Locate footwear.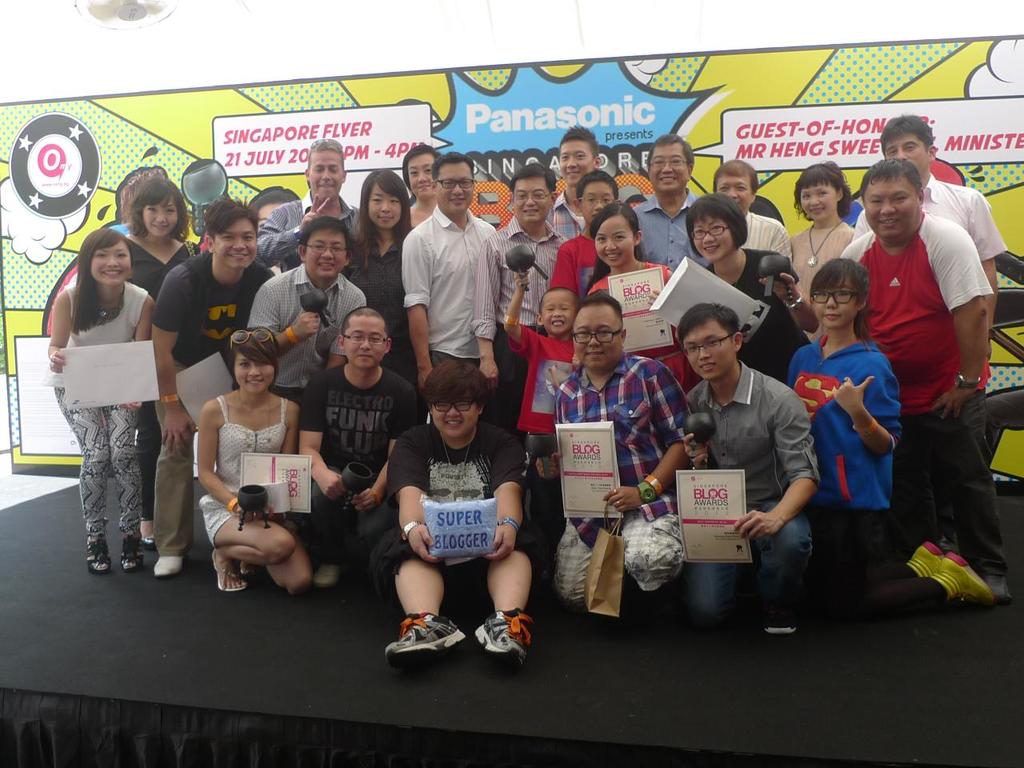
Bounding box: 86/534/112/572.
